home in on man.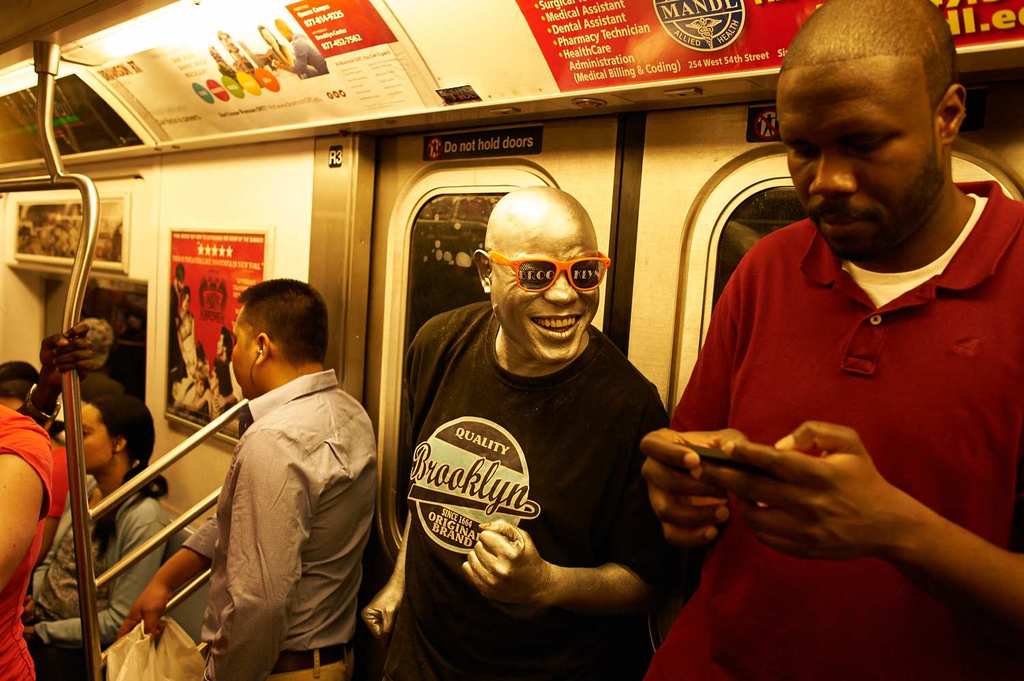
Homed in at box(355, 176, 703, 680).
